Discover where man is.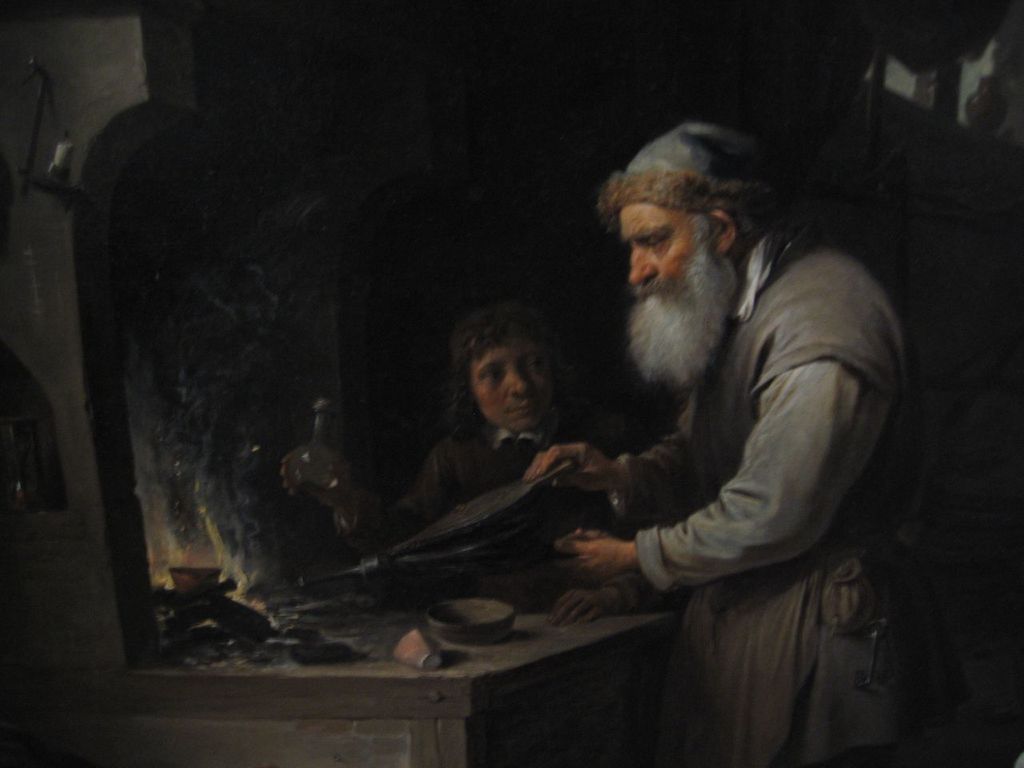
Discovered at (x1=479, y1=110, x2=919, y2=734).
